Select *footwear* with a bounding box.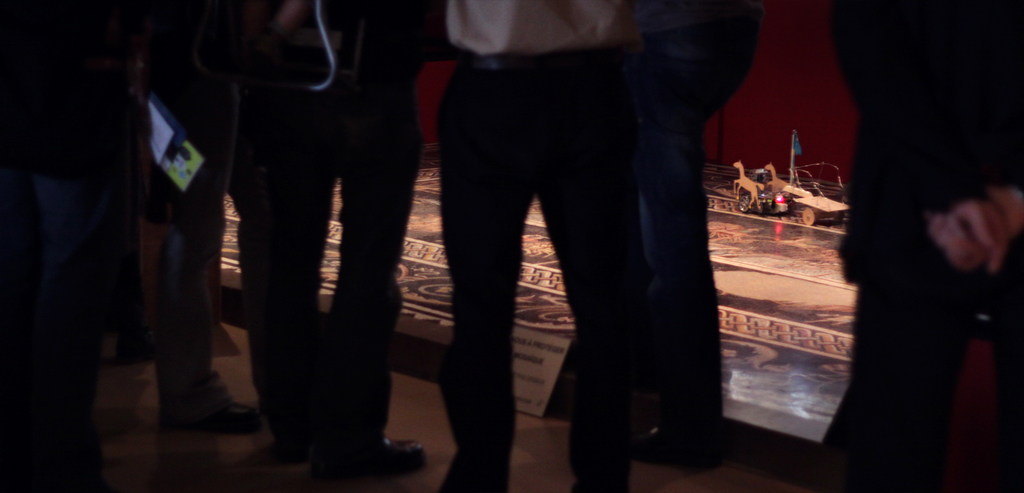
[left=288, top=394, right=434, bottom=478].
